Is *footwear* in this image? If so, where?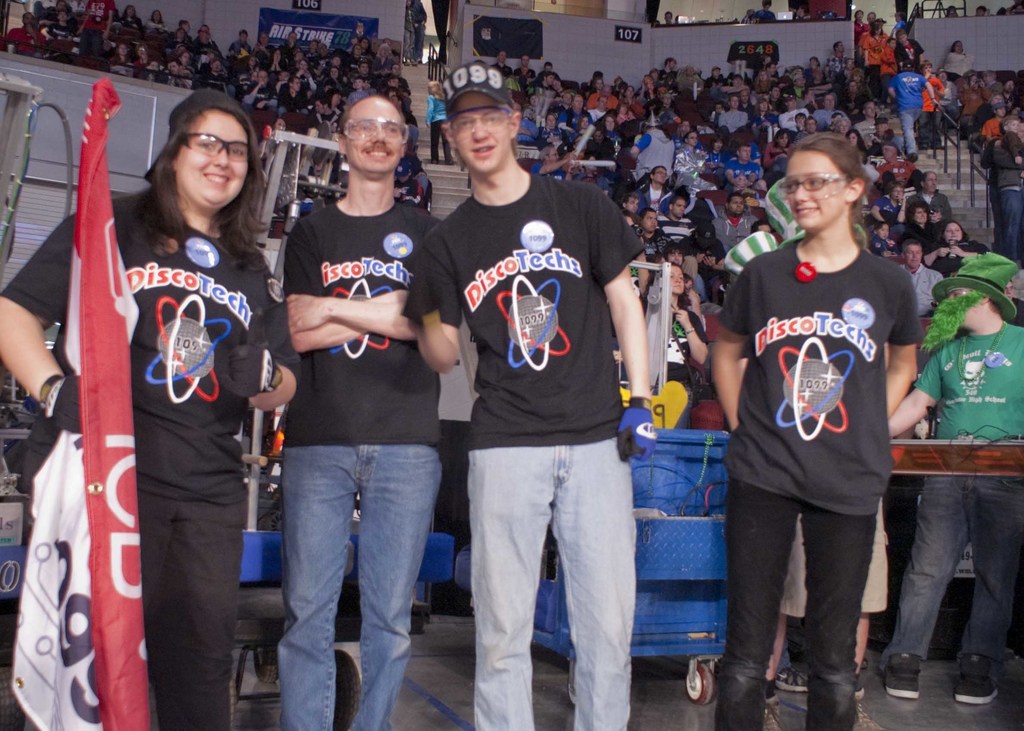
Yes, at 883 650 922 702.
